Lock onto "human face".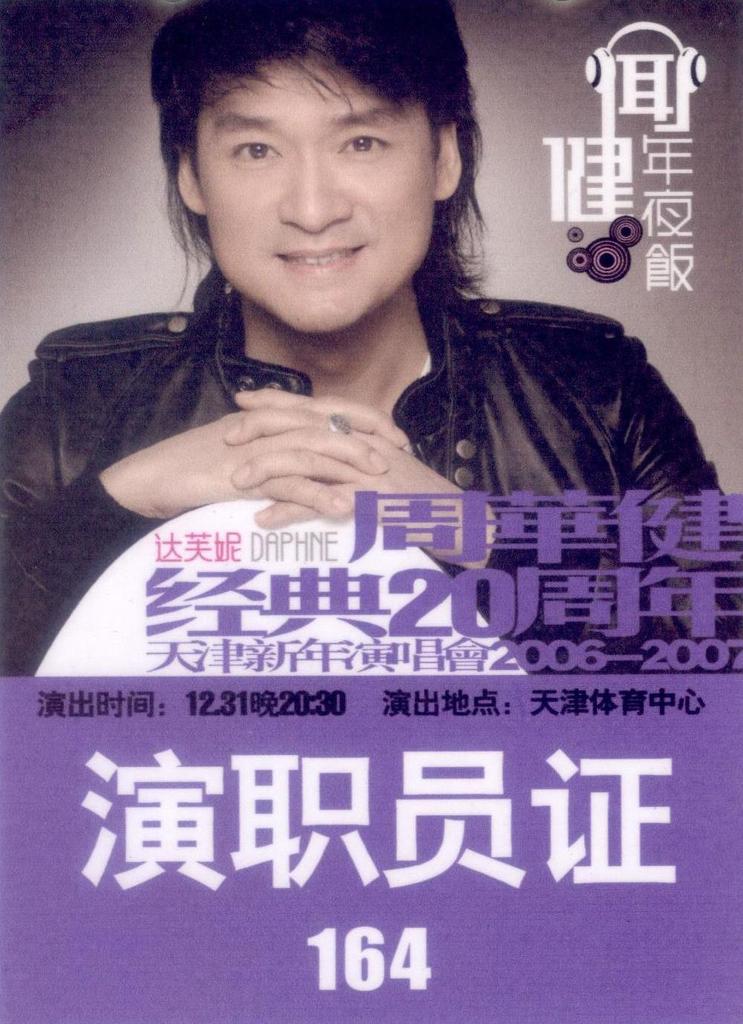
Locked: 195:41:439:332.
